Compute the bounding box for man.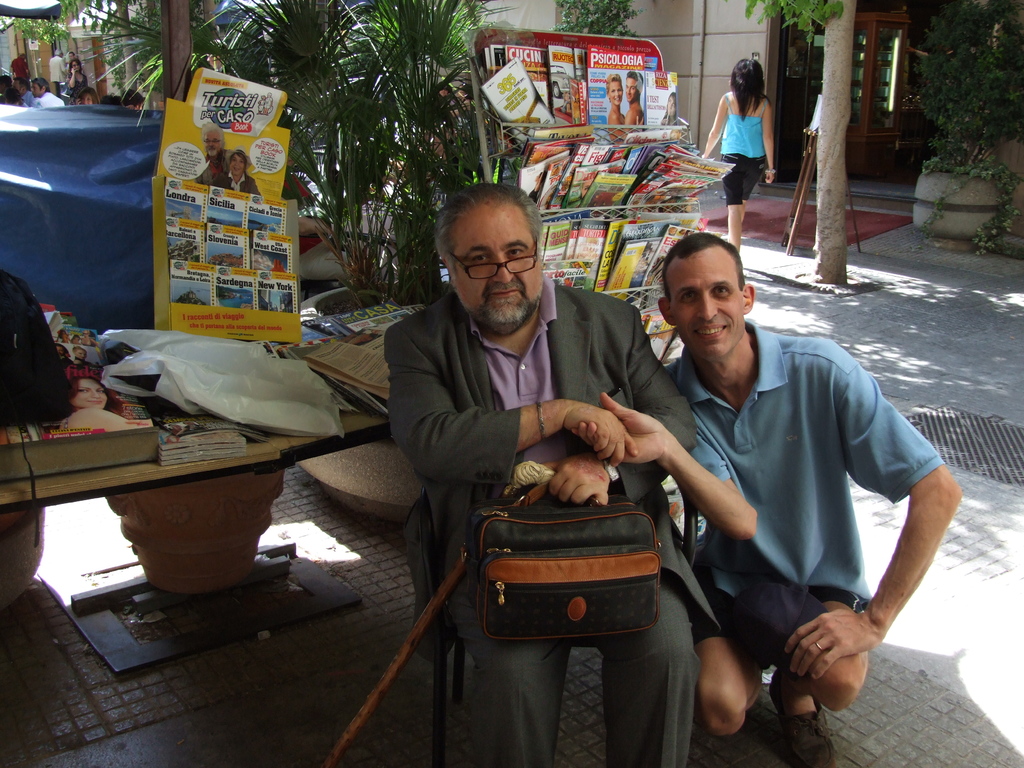
<region>15, 77, 29, 105</region>.
